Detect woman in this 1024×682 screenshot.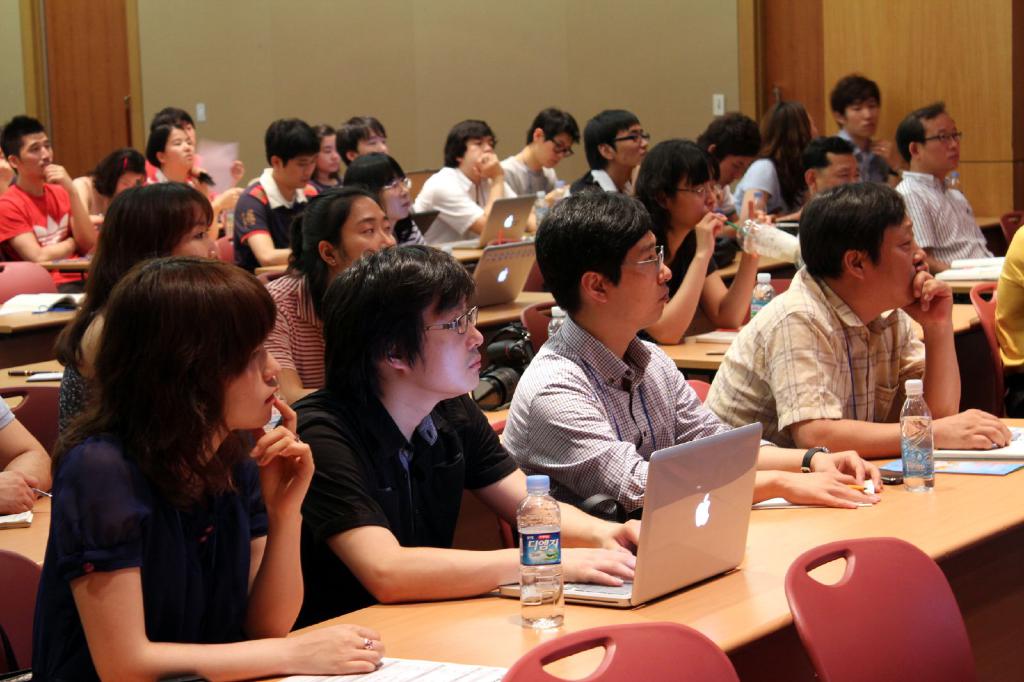
Detection: x1=305 y1=120 x2=351 y2=205.
